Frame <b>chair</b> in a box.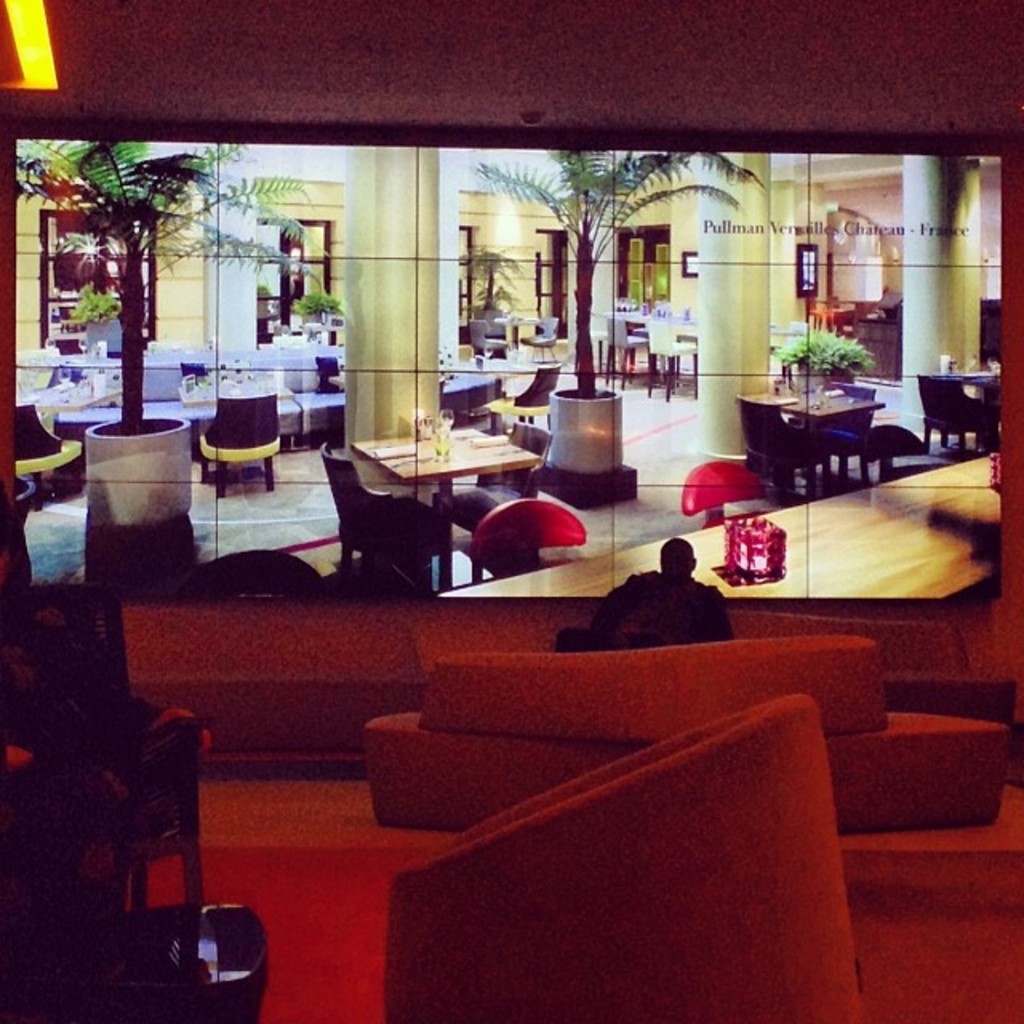
[438,422,558,582].
